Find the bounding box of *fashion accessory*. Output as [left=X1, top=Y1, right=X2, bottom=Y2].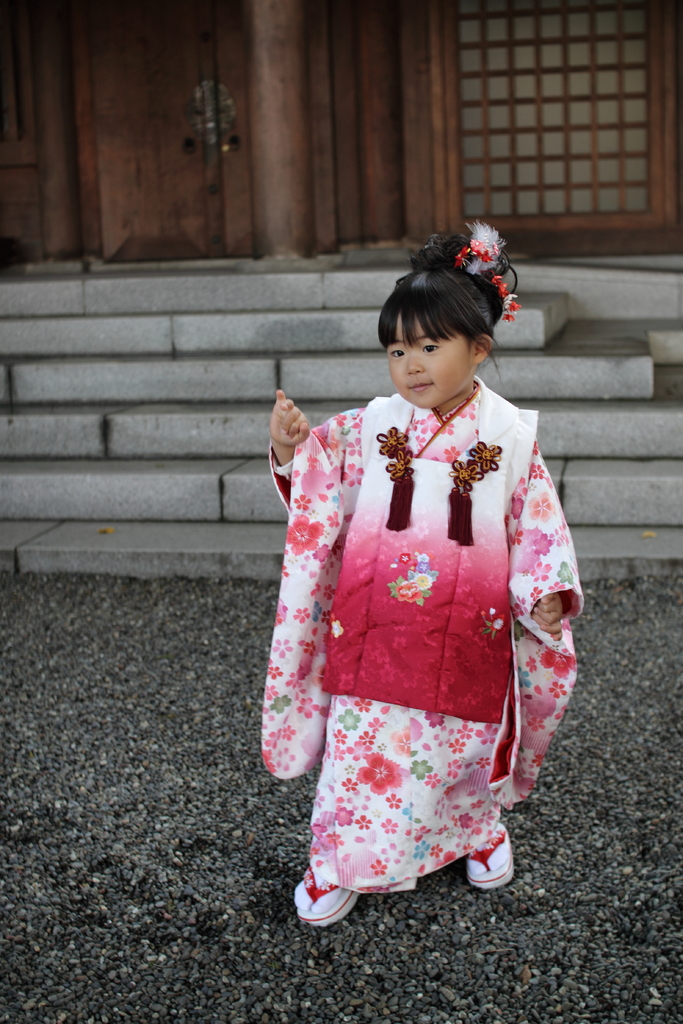
[left=466, top=822, right=511, bottom=873].
